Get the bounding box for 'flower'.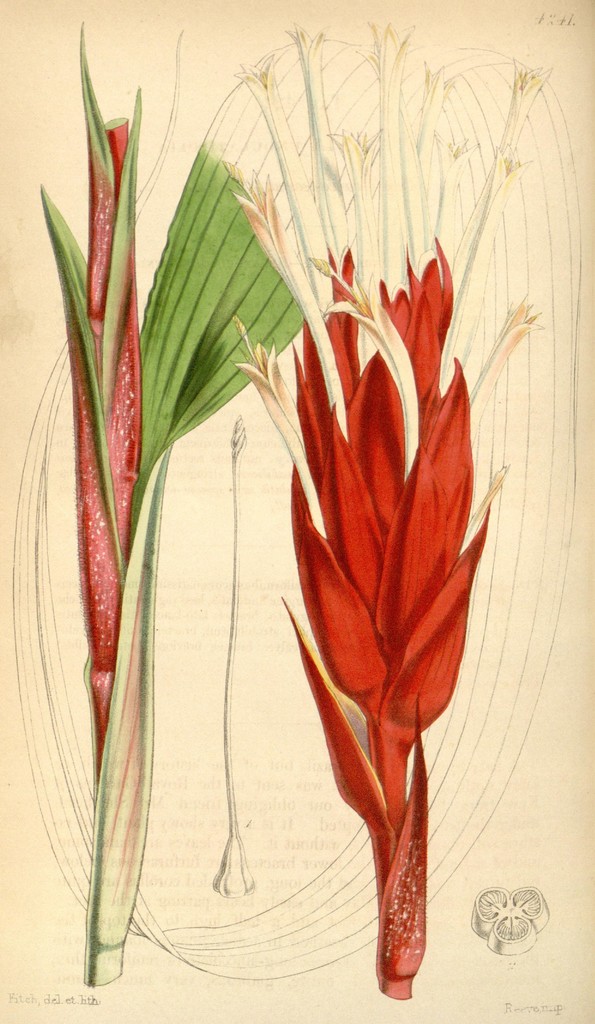
{"x1": 232, "y1": 324, "x2": 337, "y2": 532}.
